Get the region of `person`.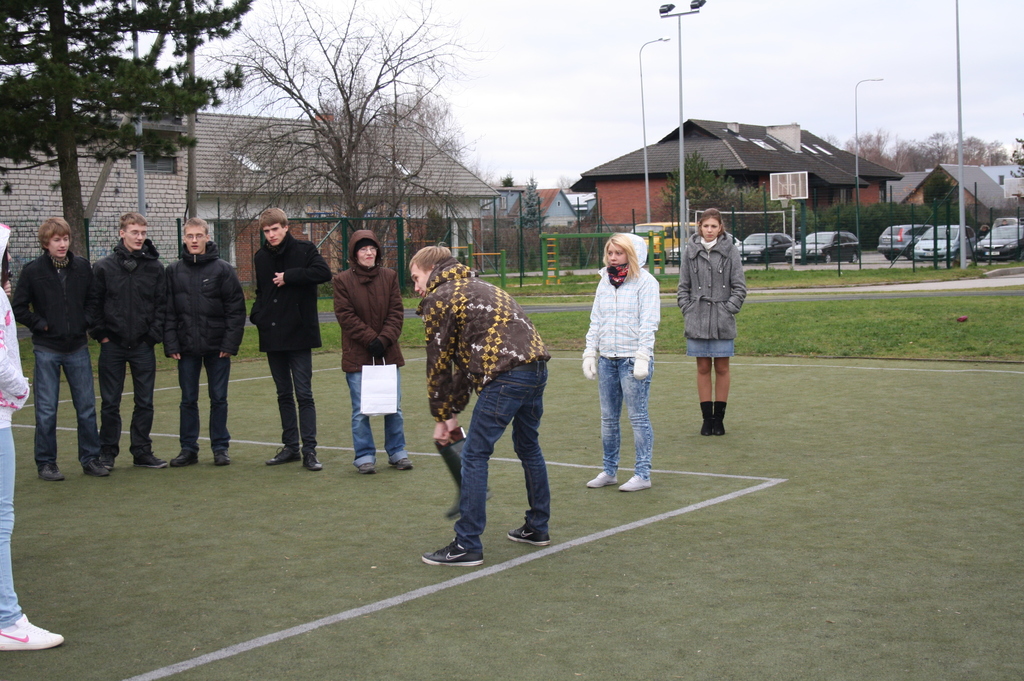
Rect(0, 221, 67, 651).
